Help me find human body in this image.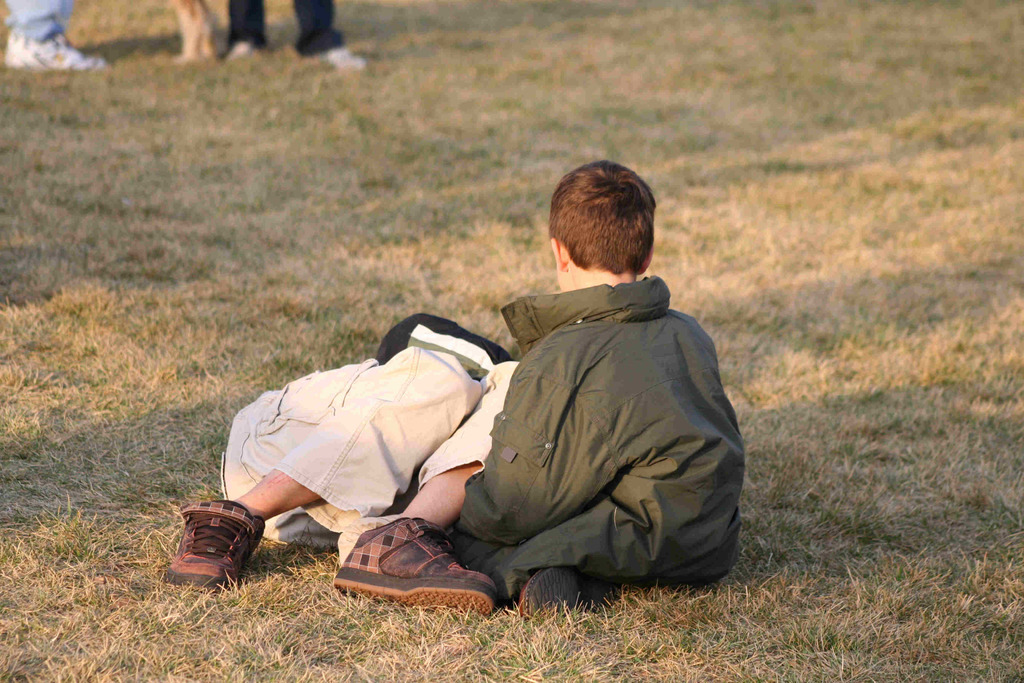
Found it: x1=156, y1=308, x2=530, y2=616.
